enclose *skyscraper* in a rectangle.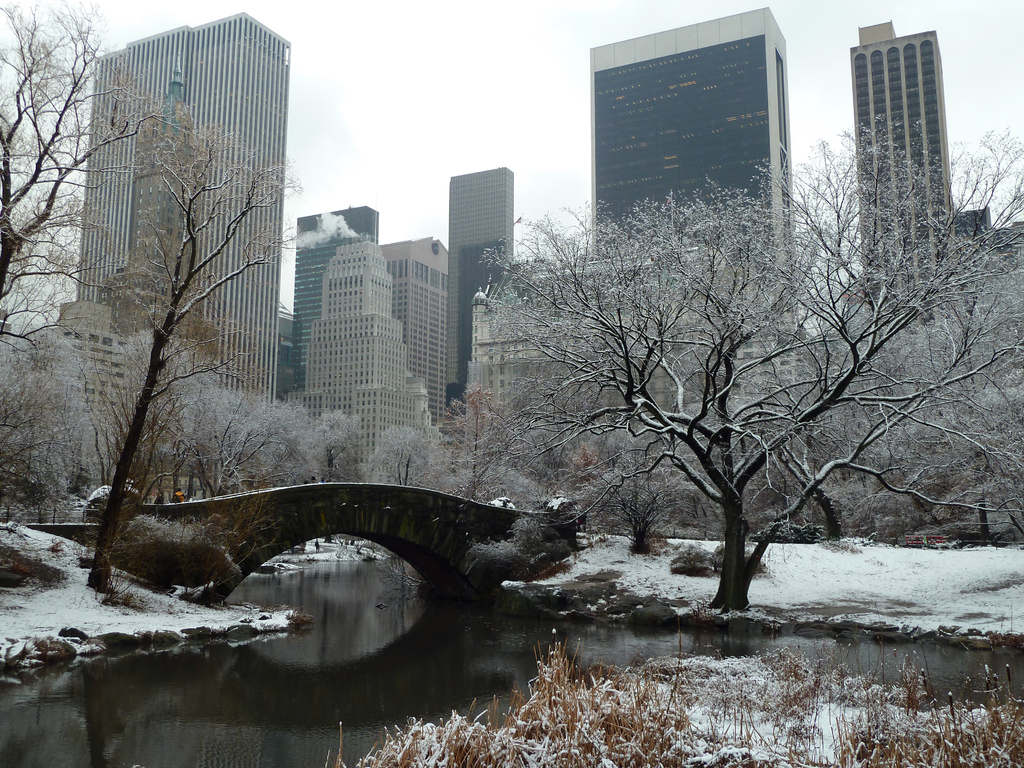
70:13:294:401.
